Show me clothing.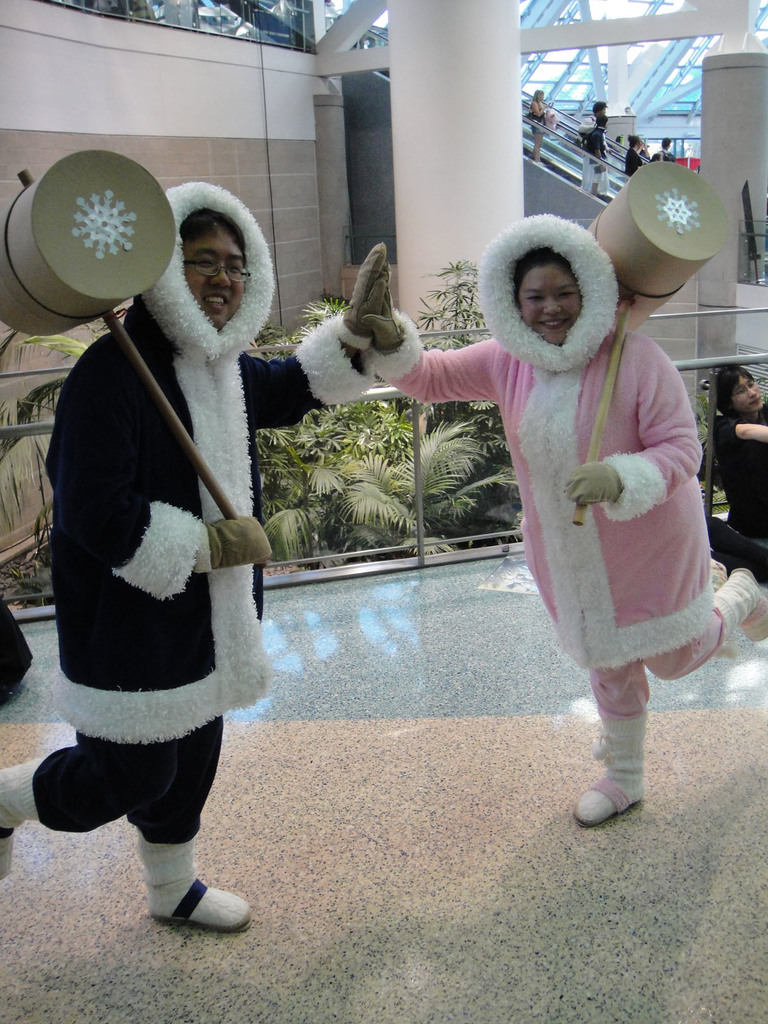
clothing is here: detection(591, 123, 611, 193).
